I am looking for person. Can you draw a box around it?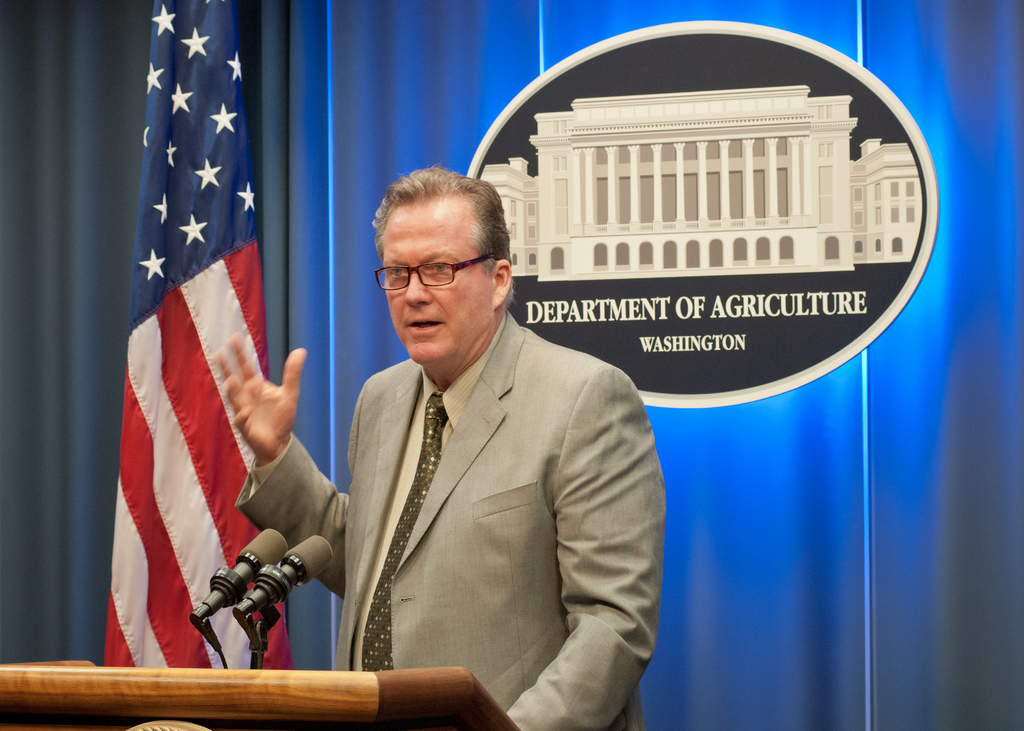
Sure, the bounding box is 216:163:667:727.
